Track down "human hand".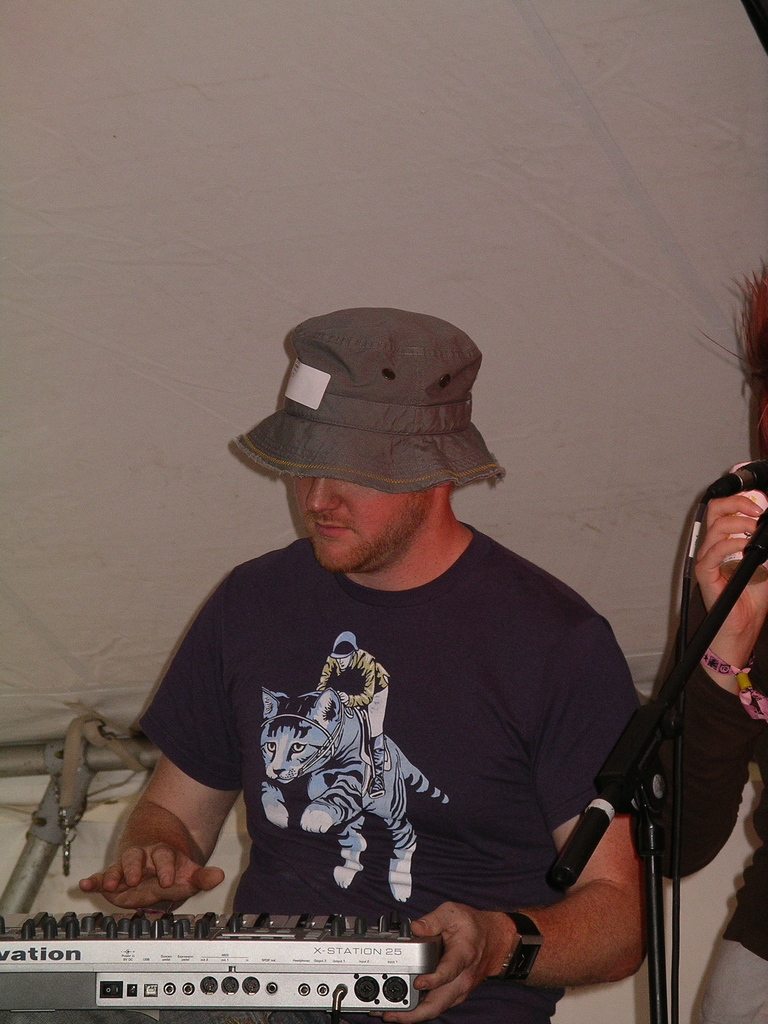
Tracked to 690 487 767 632.
